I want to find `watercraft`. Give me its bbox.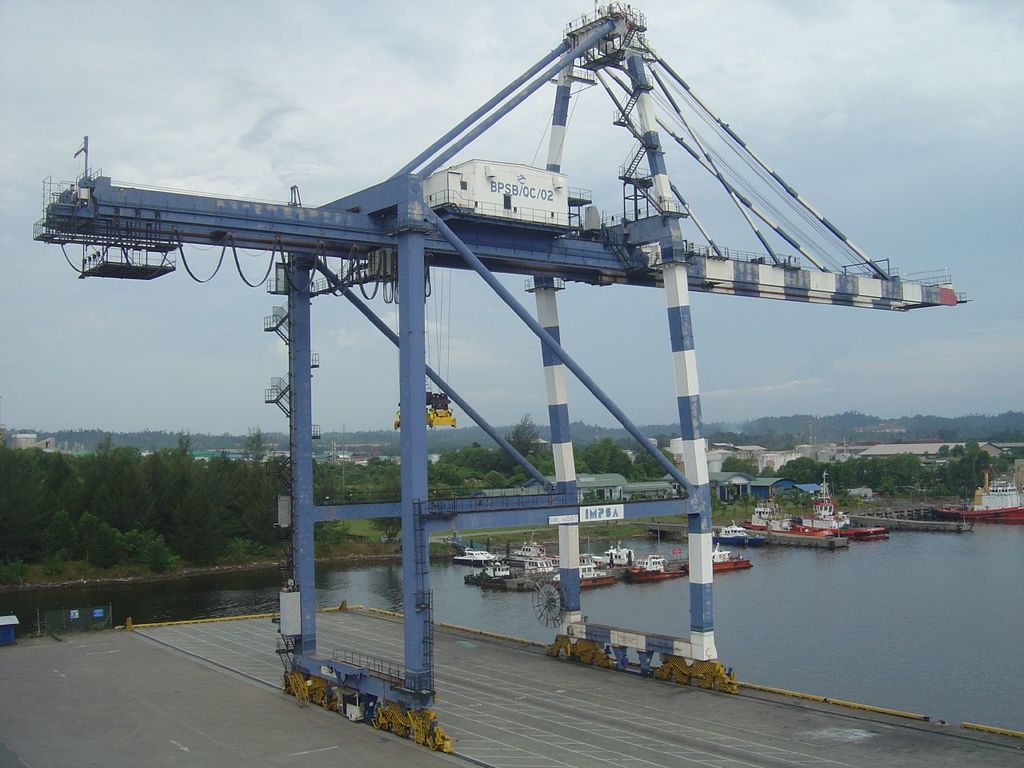
pyautogui.locateOnScreen(607, 540, 624, 570).
